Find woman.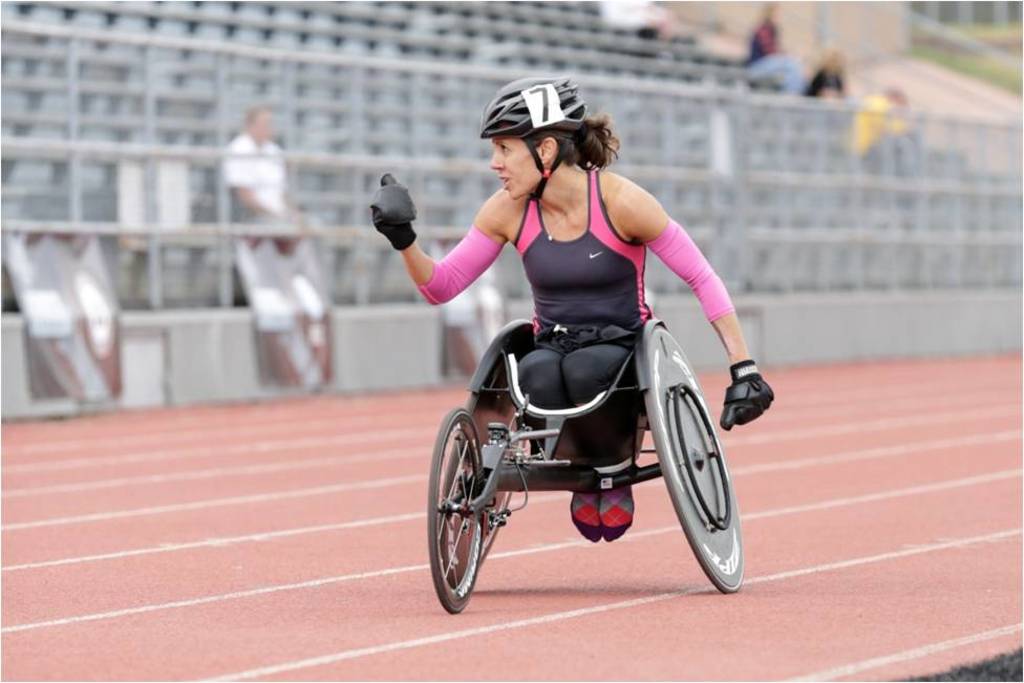
region(801, 46, 851, 105).
